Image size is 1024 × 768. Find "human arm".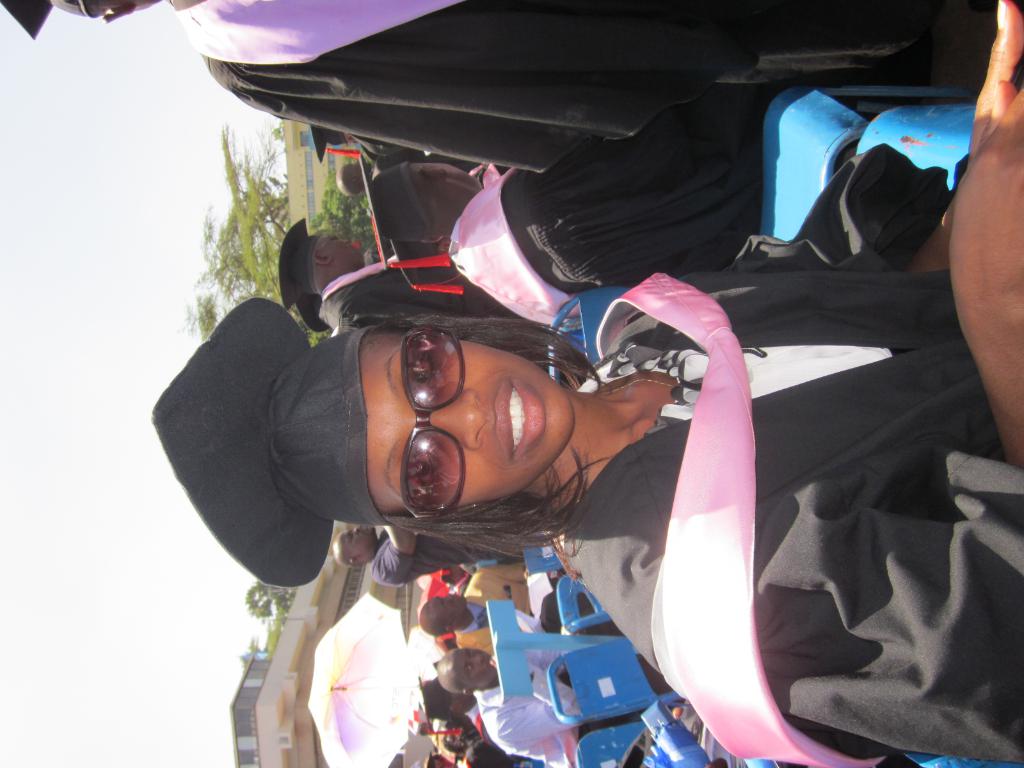
[371, 529, 413, 586].
